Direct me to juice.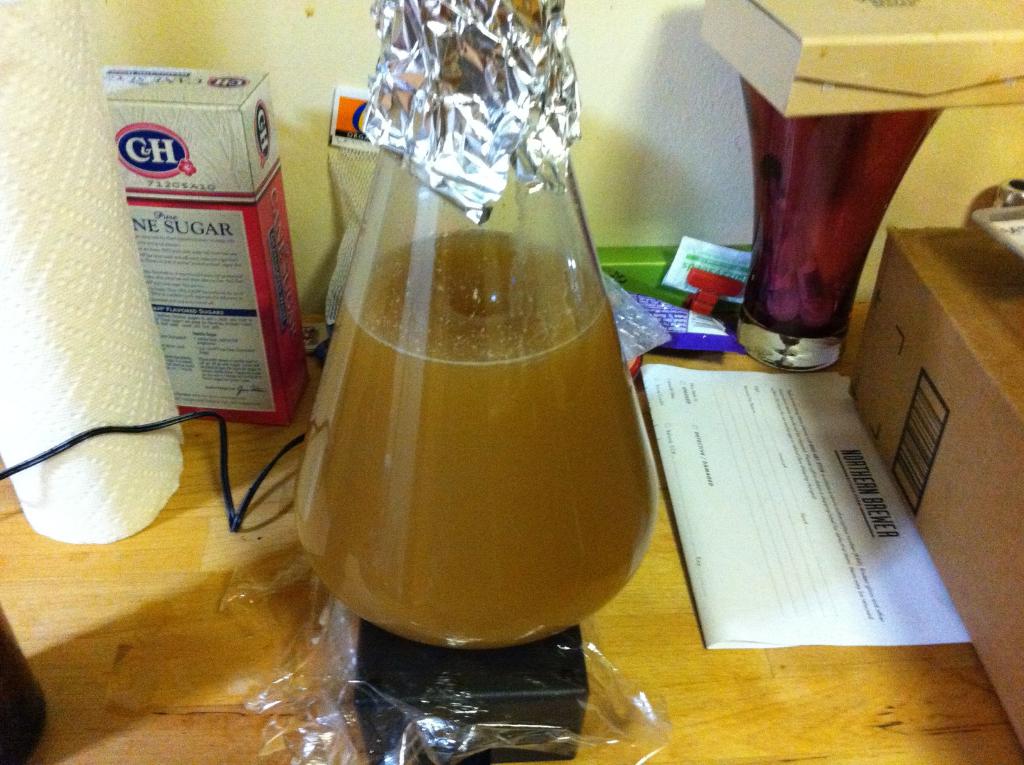
Direction: 731,74,944,342.
